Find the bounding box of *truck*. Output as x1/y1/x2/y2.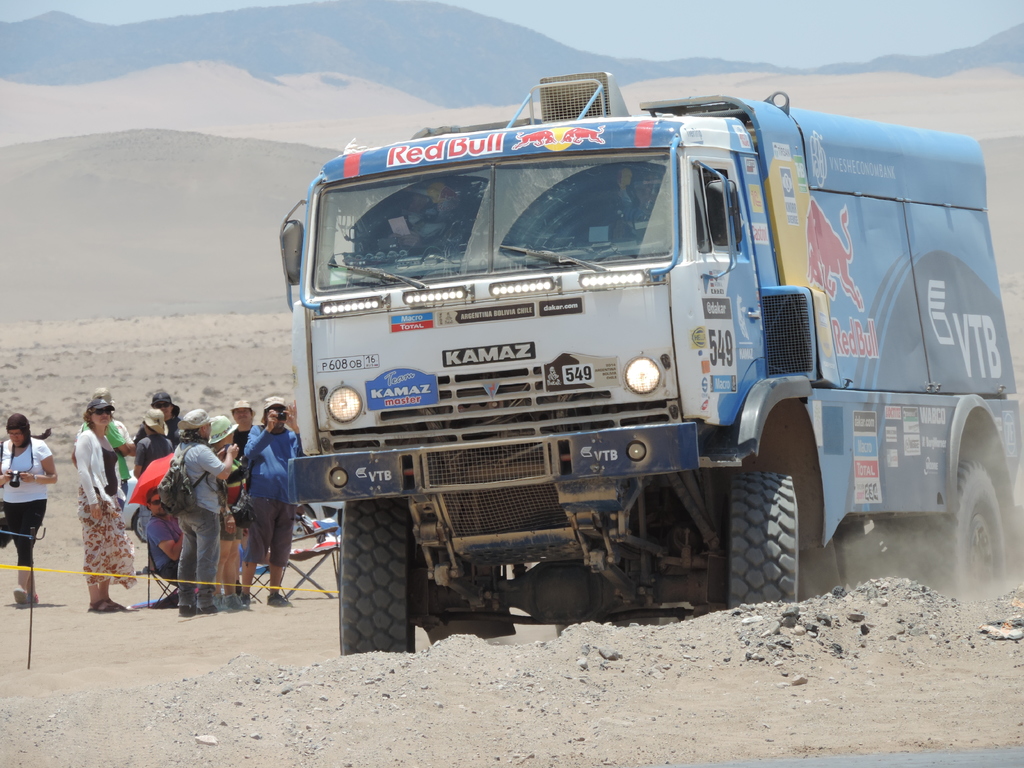
256/83/1023/644.
